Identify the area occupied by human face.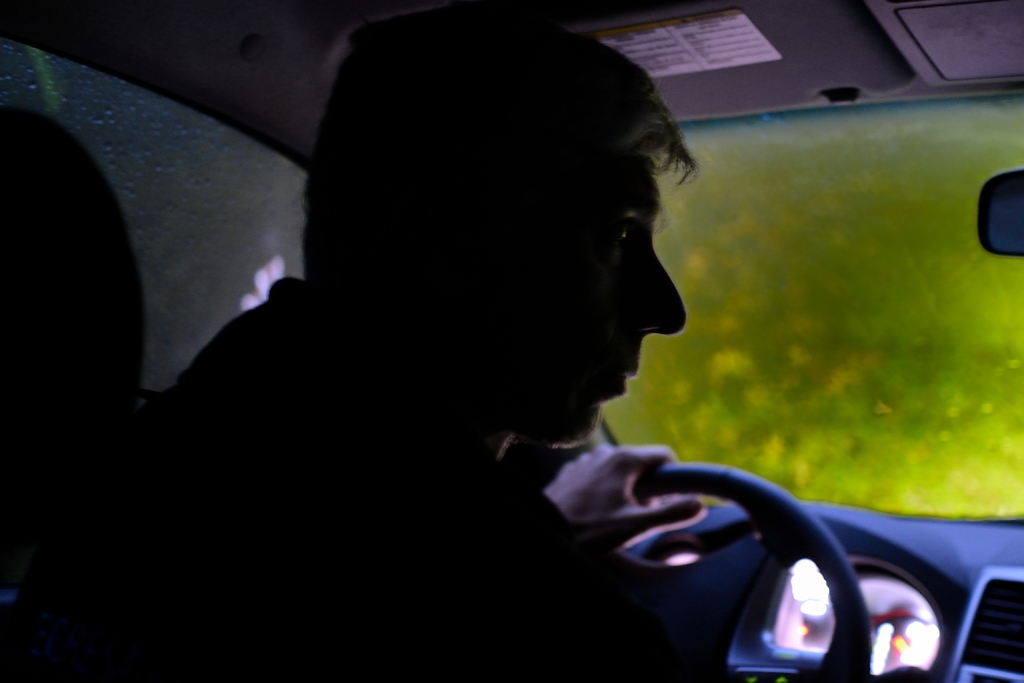
Area: [488, 154, 684, 441].
